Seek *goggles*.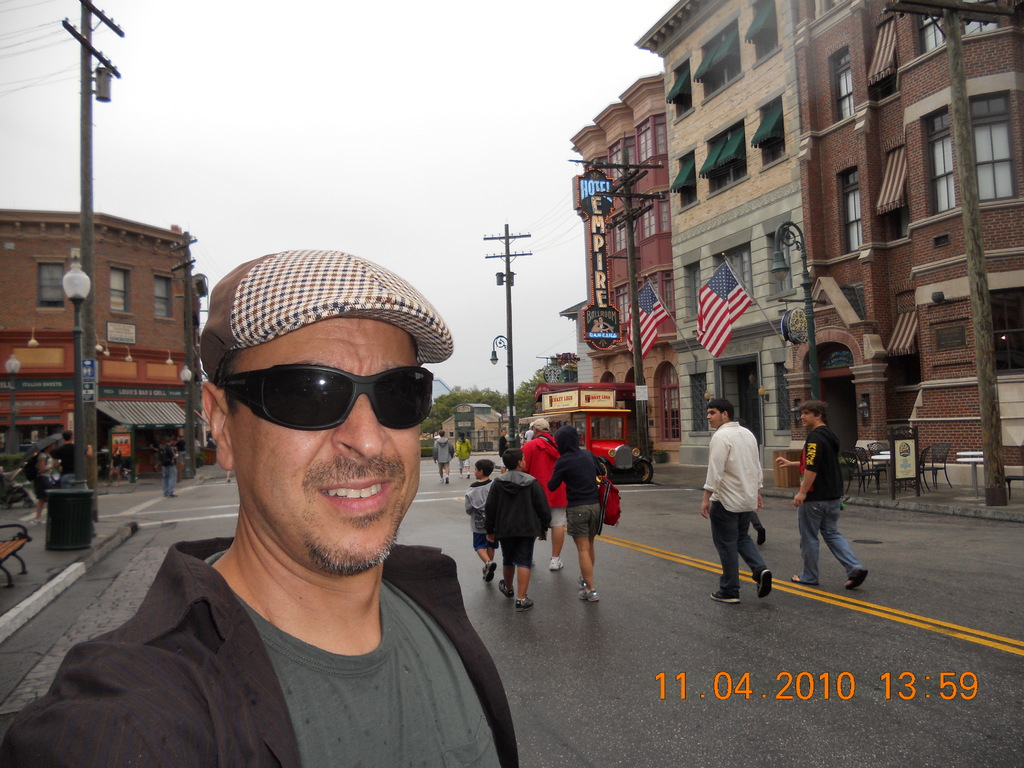
box(208, 371, 429, 441).
